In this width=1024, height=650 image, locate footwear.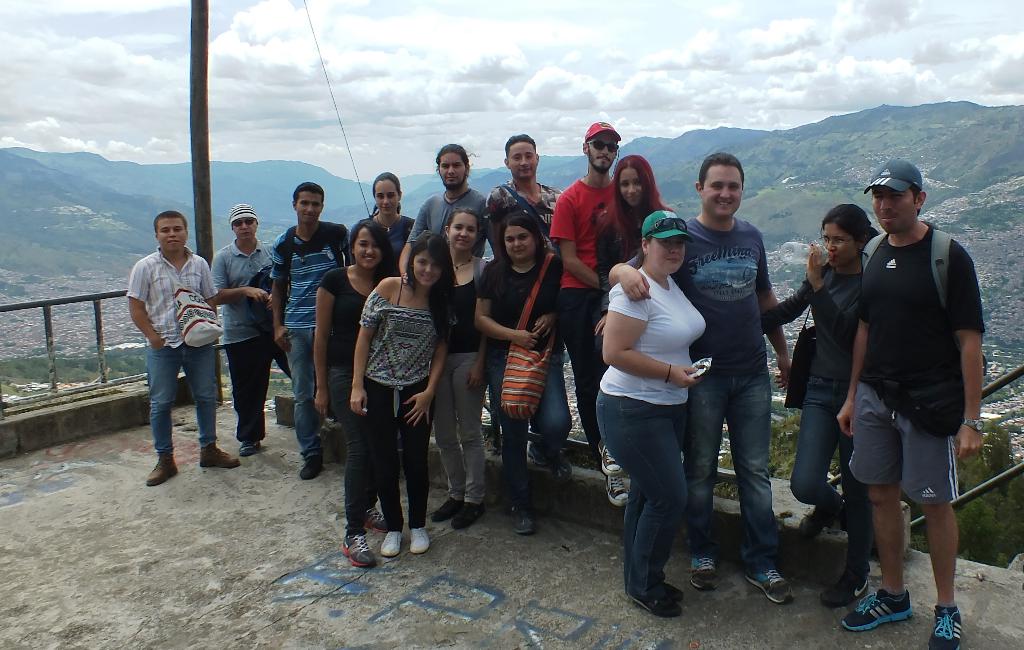
Bounding box: rect(627, 578, 683, 619).
